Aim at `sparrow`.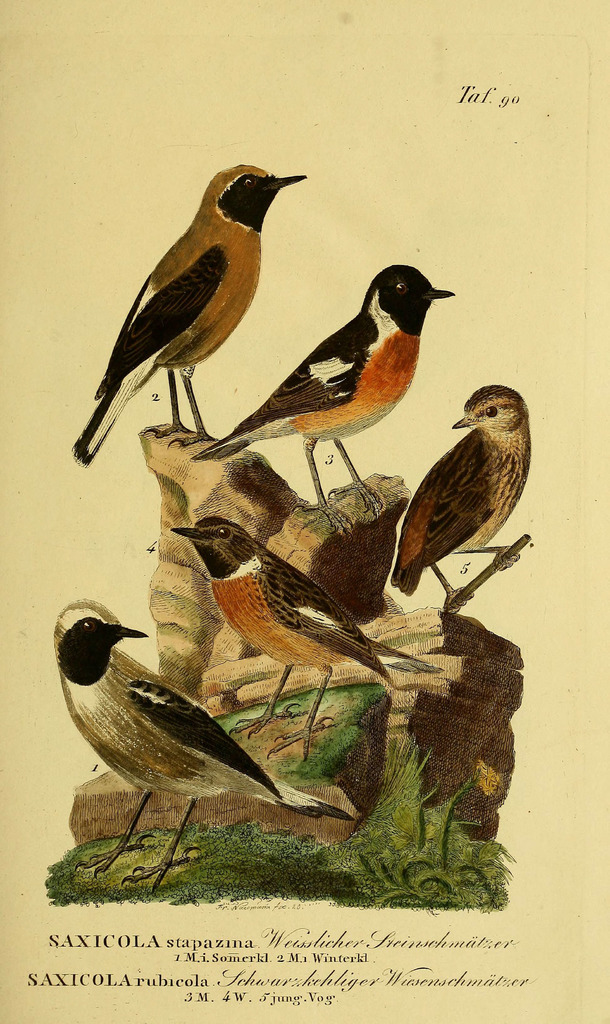
Aimed at [74,159,308,461].
